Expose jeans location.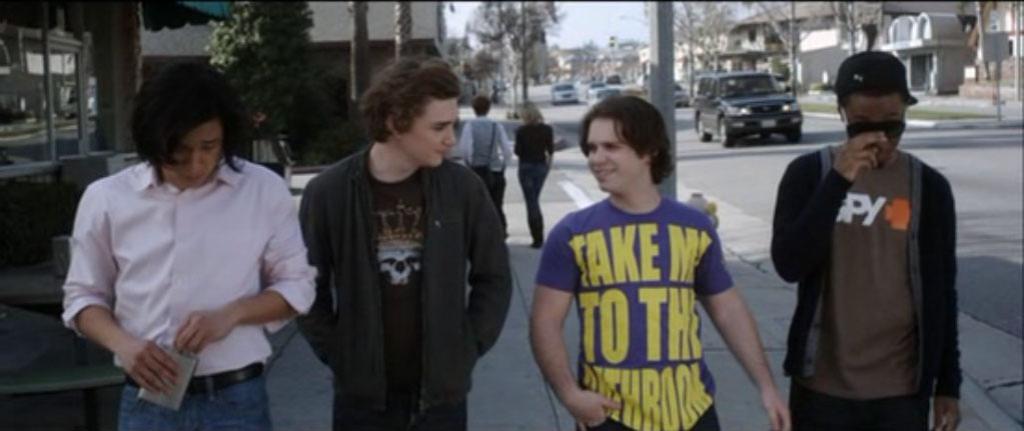
Exposed at 111/357/270/428.
